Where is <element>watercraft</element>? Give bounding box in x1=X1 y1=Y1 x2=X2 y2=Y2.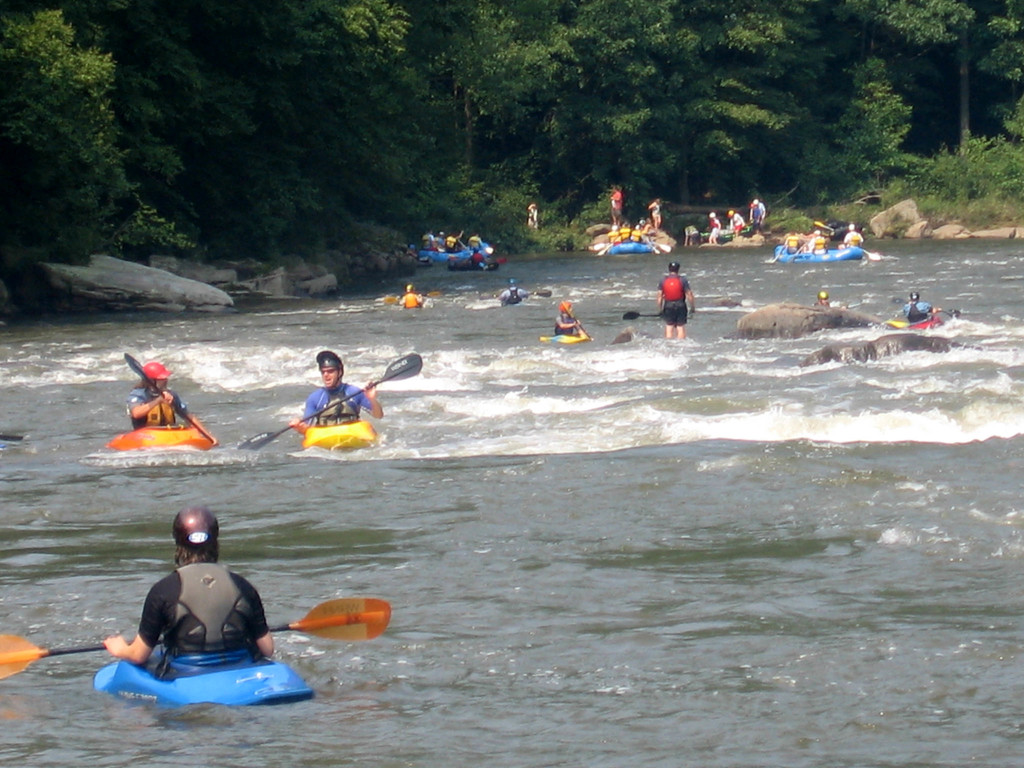
x1=110 y1=415 x2=223 y2=454.
